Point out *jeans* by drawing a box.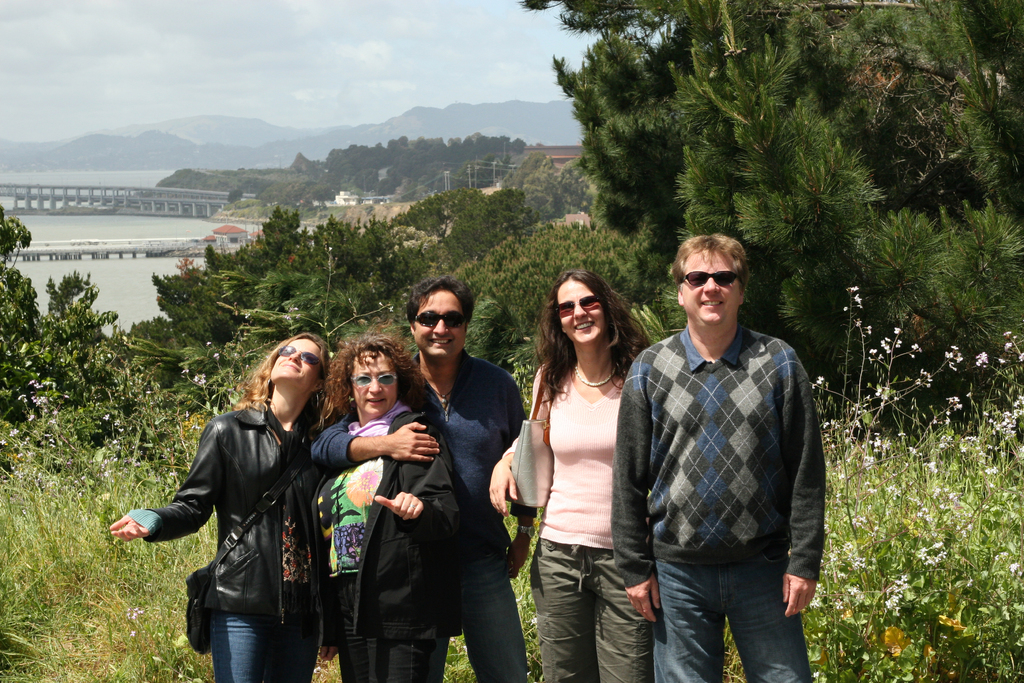
<bbox>388, 557, 519, 682</bbox>.
